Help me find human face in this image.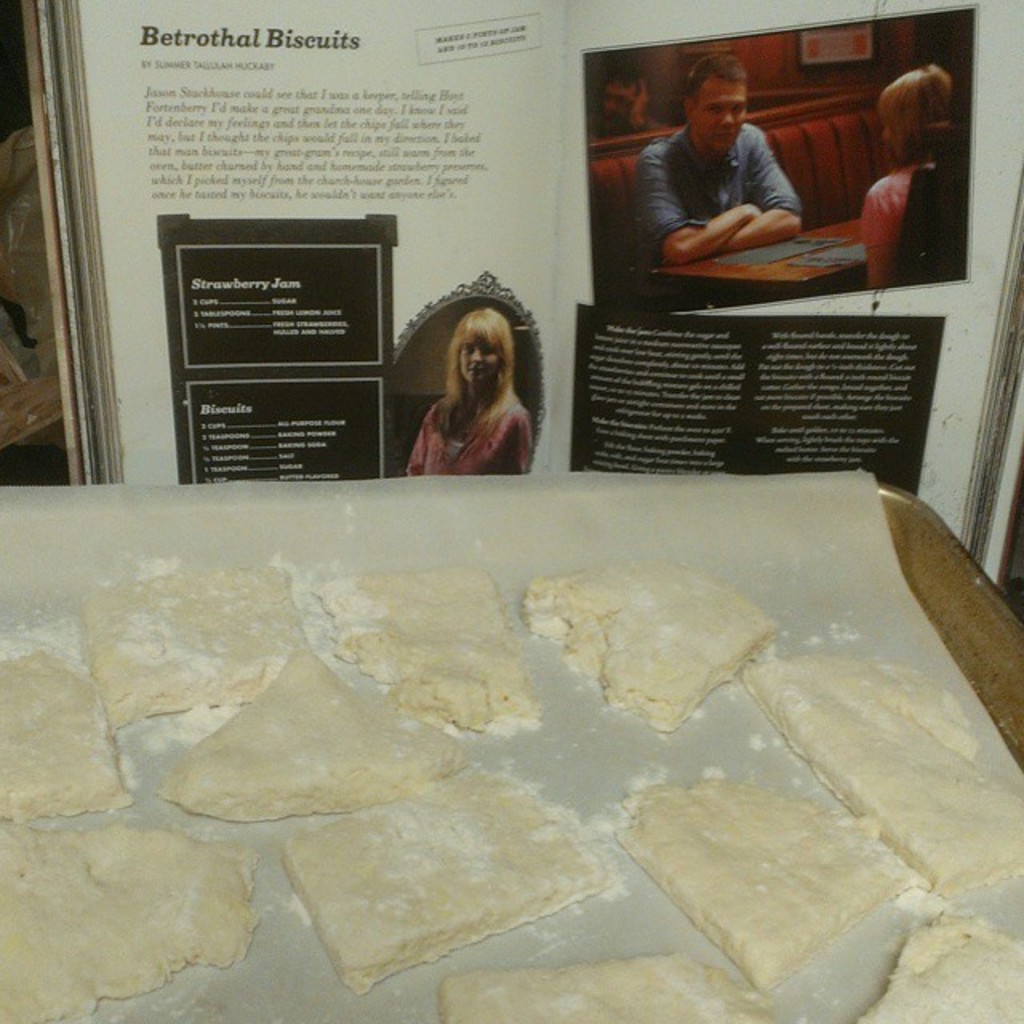
Found it: [685, 72, 747, 158].
